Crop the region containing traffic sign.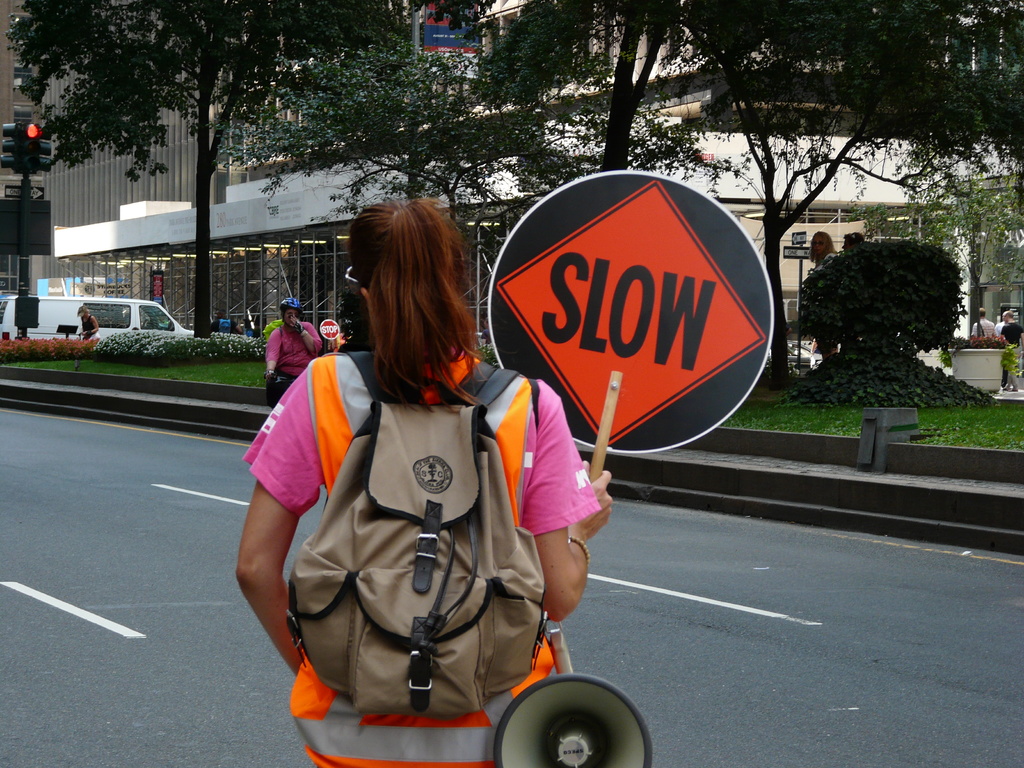
Crop region: 789:233:806:244.
